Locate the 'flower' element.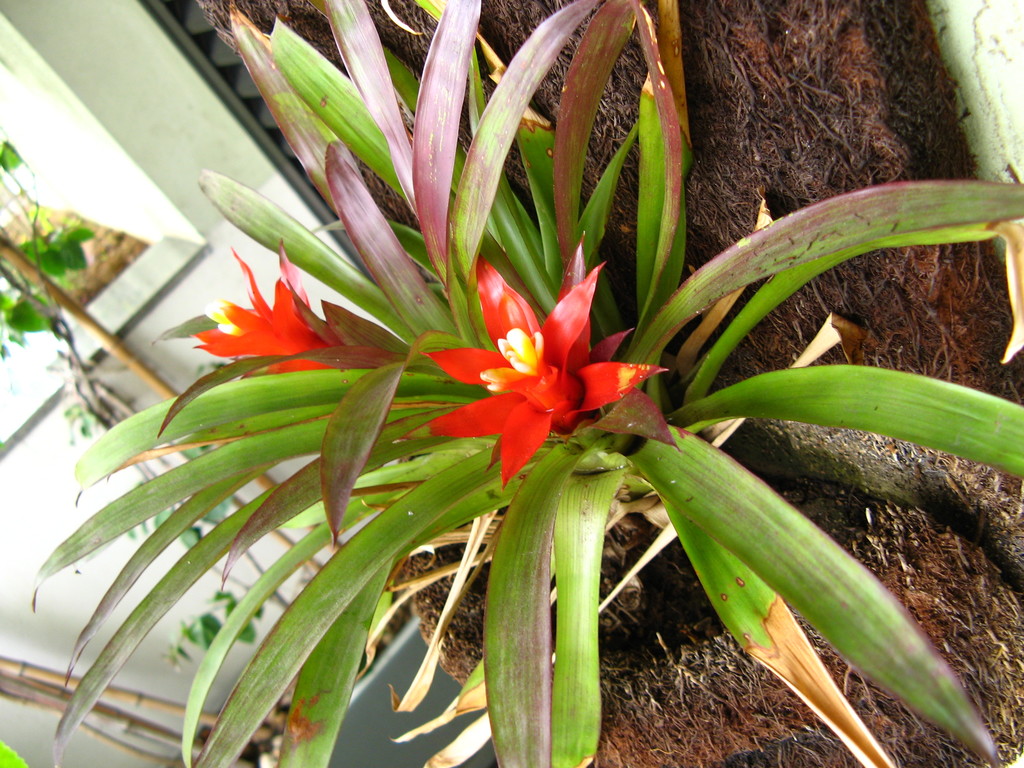
Element bbox: <region>191, 236, 340, 380</region>.
